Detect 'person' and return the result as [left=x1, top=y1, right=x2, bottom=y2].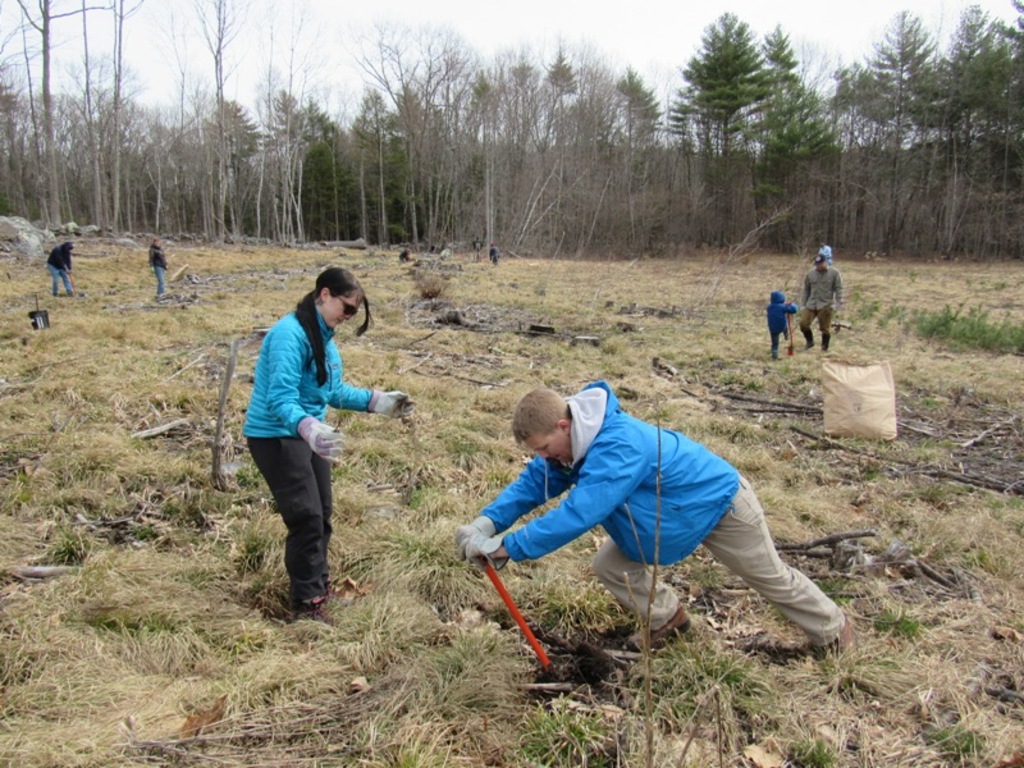
[left=799, top=247, right=844, bottom=349].
